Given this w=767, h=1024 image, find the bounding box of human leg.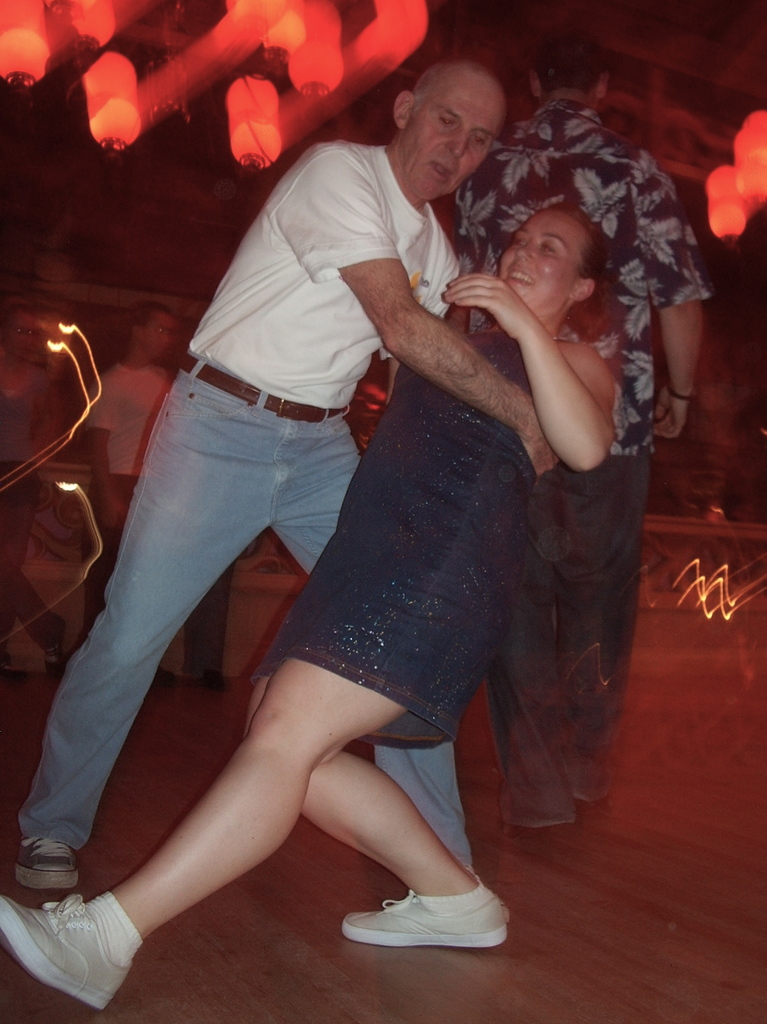
box=[5, 351, 278, 890].
